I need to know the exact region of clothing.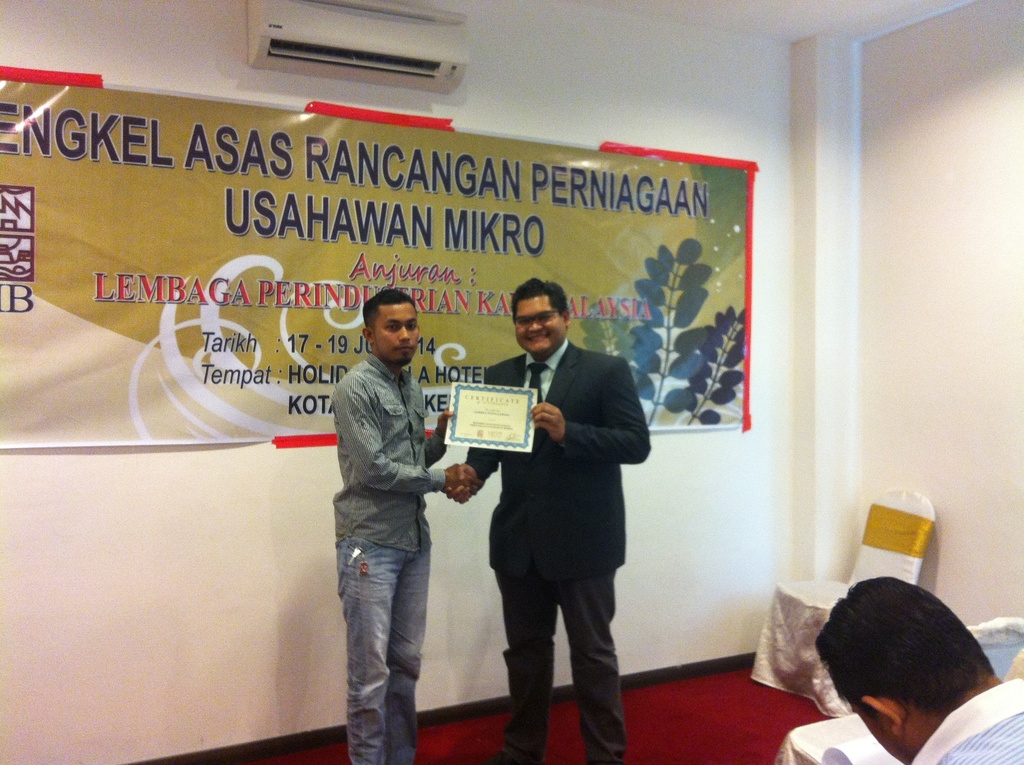
Region: x1=459 y1=334 x2=651 y2=764.
